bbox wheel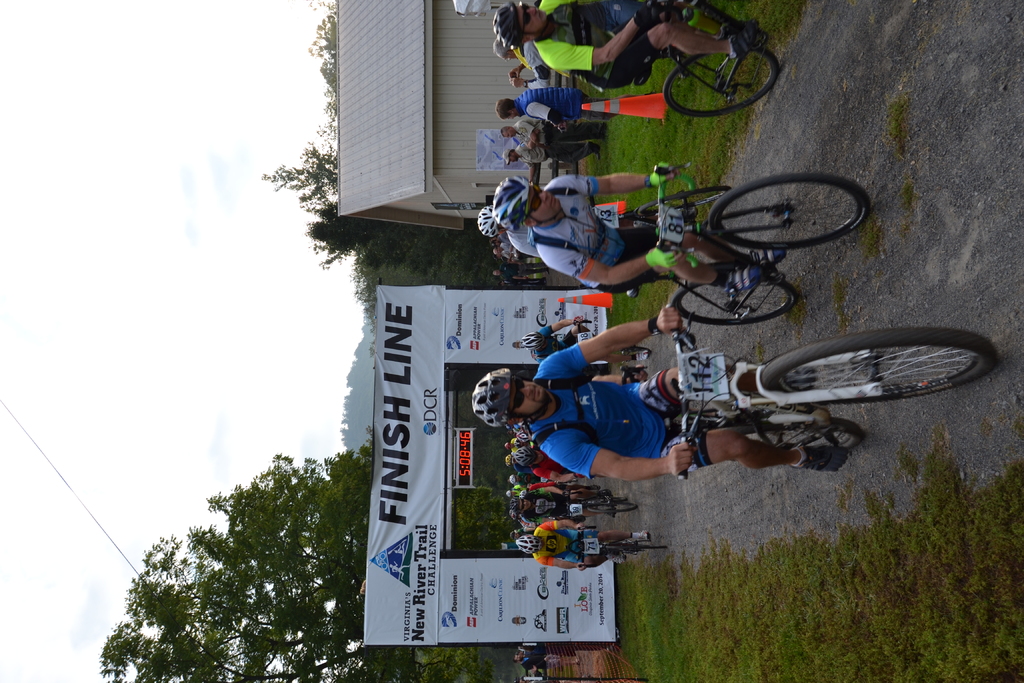
<box>671,283,799,326</box>
